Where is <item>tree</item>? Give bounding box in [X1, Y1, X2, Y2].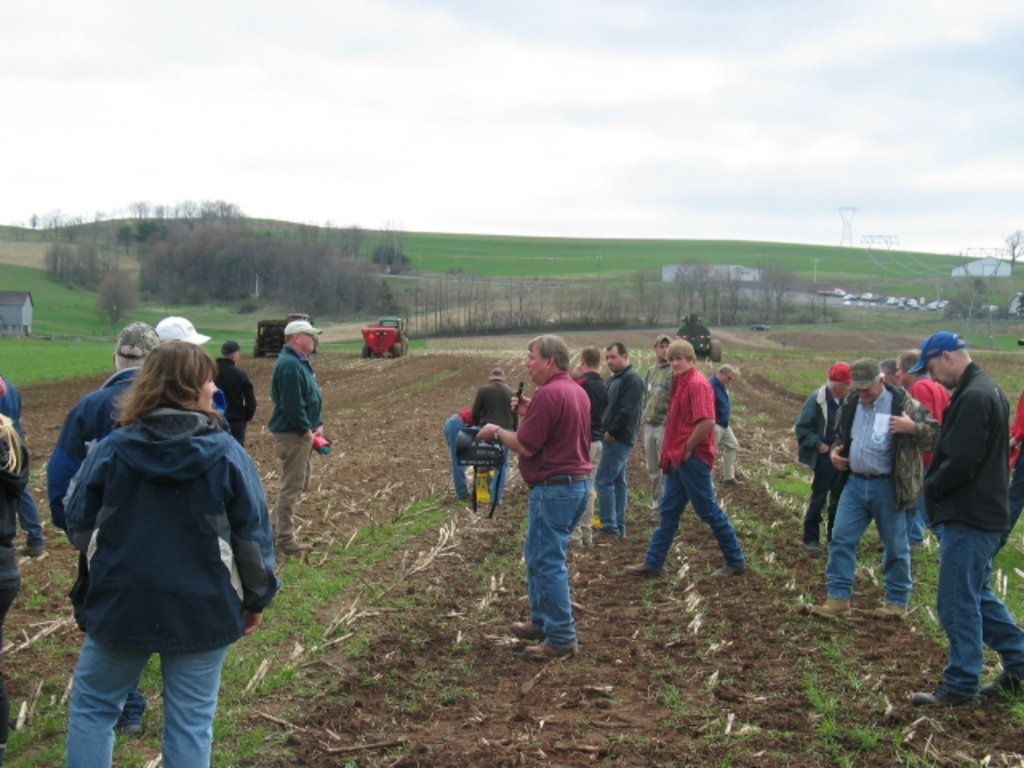
[998, 229, 1022, 269].
